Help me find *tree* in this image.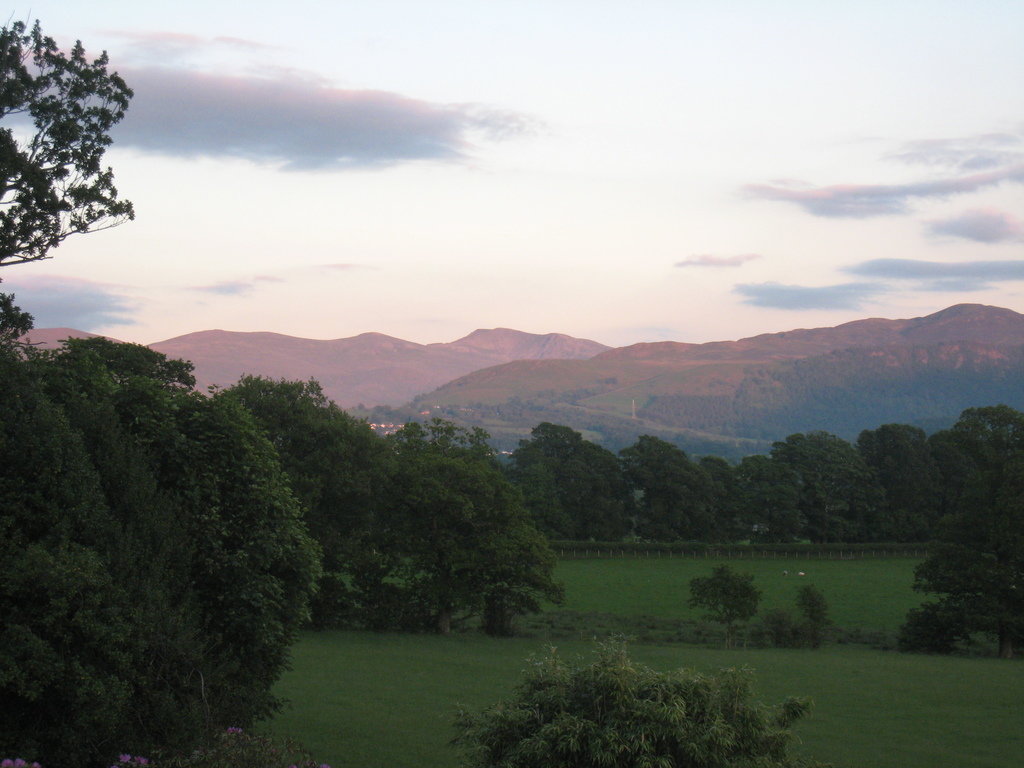
Found it: 687,560,761,649.
